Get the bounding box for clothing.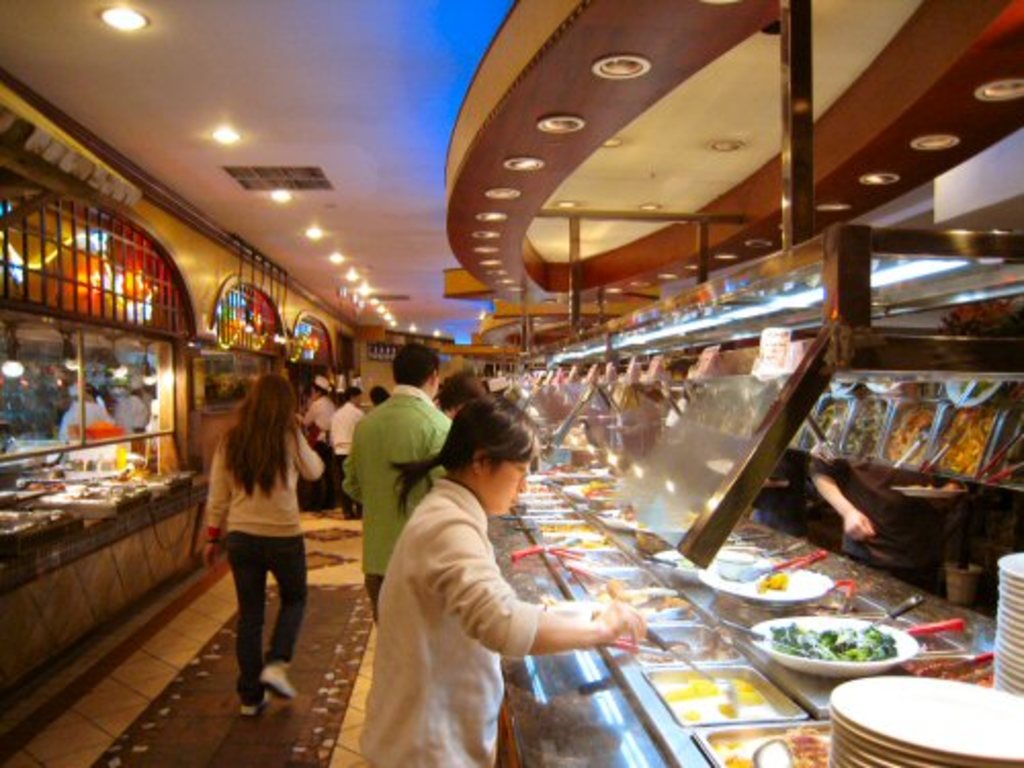
113 395 147 432.
